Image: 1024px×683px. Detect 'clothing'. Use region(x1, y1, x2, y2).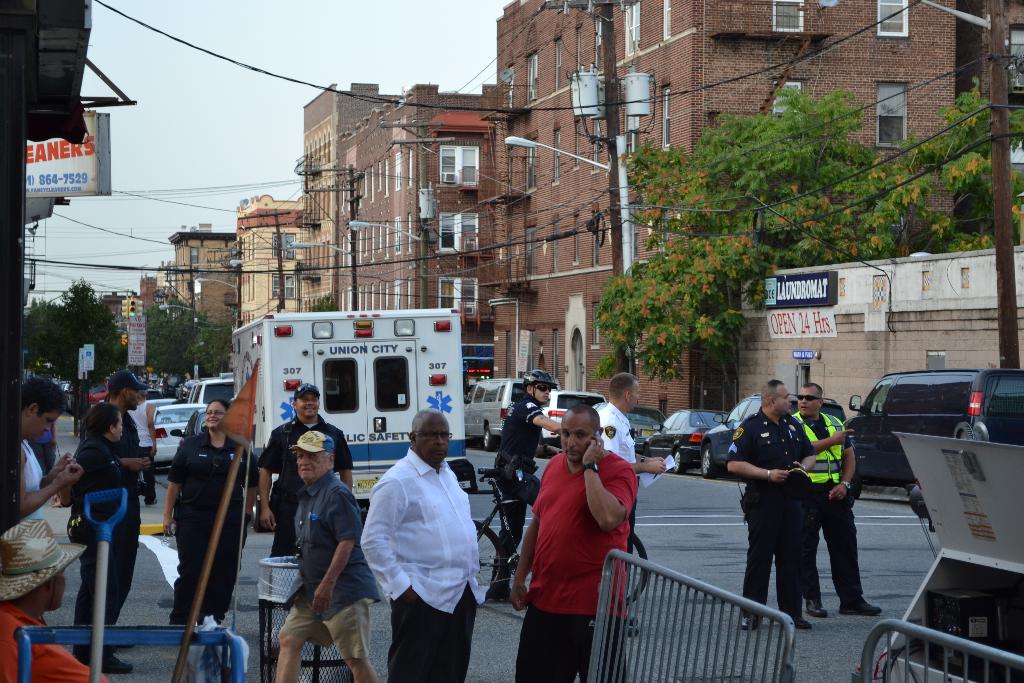
region(724, 412, 812, 618).
